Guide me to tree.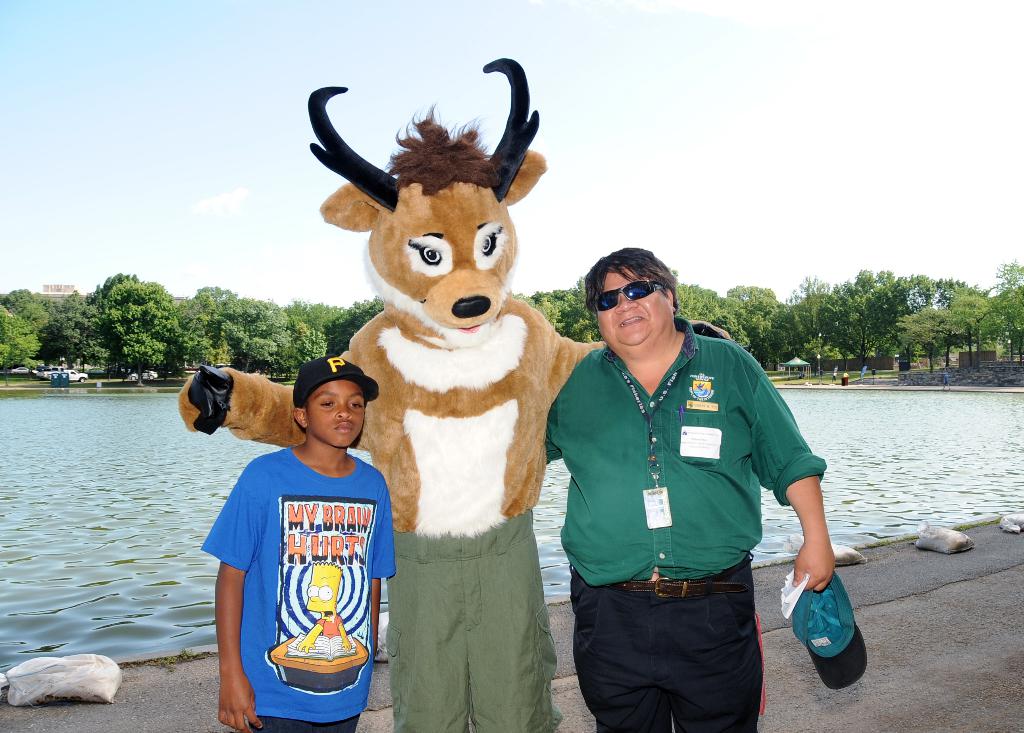
Guidance: box(275, 298, 354, 322).
